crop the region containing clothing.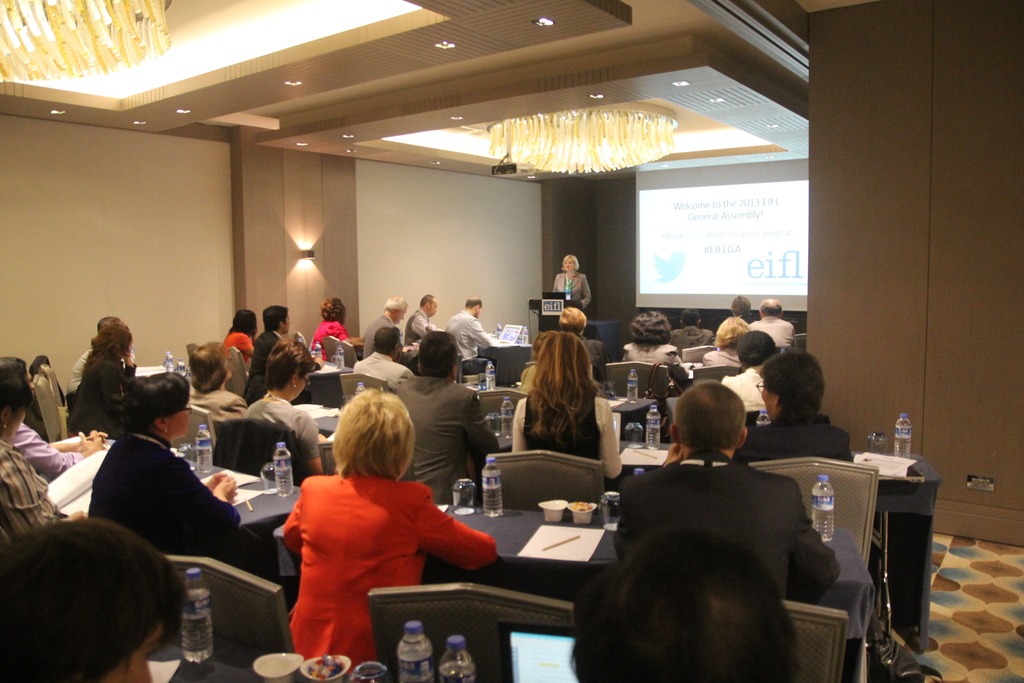
Crop region: [left=747, top=402, right=865, bottom=466].
